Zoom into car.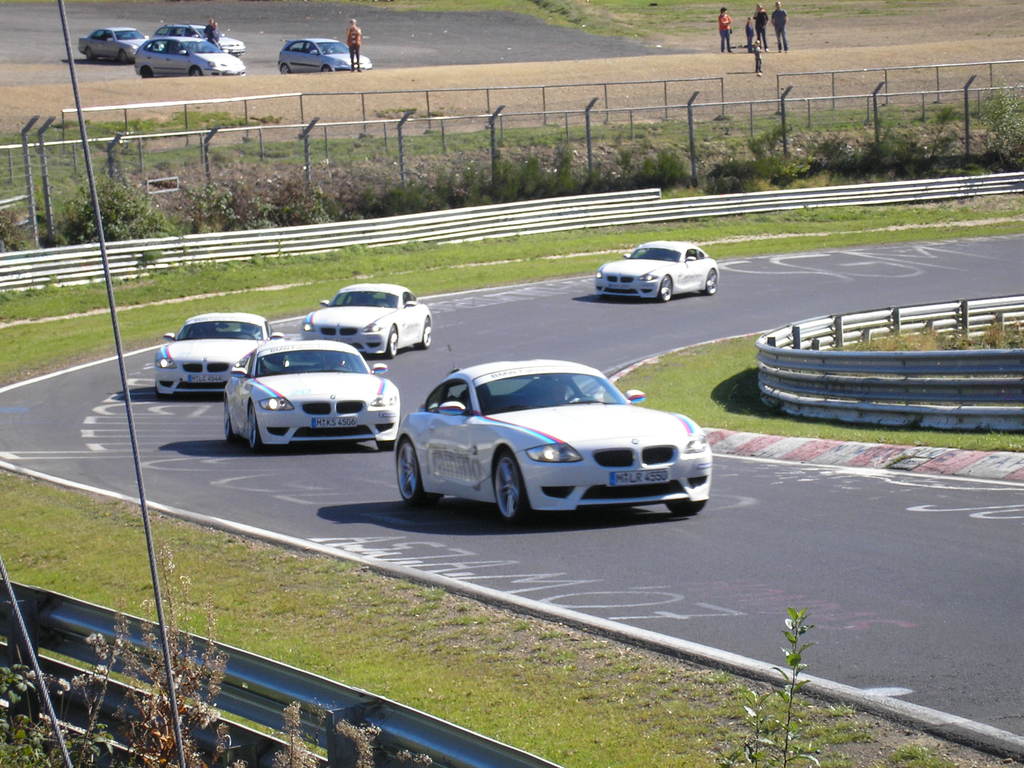
Zoom target: bbox=[591, 241, 718, 300].
